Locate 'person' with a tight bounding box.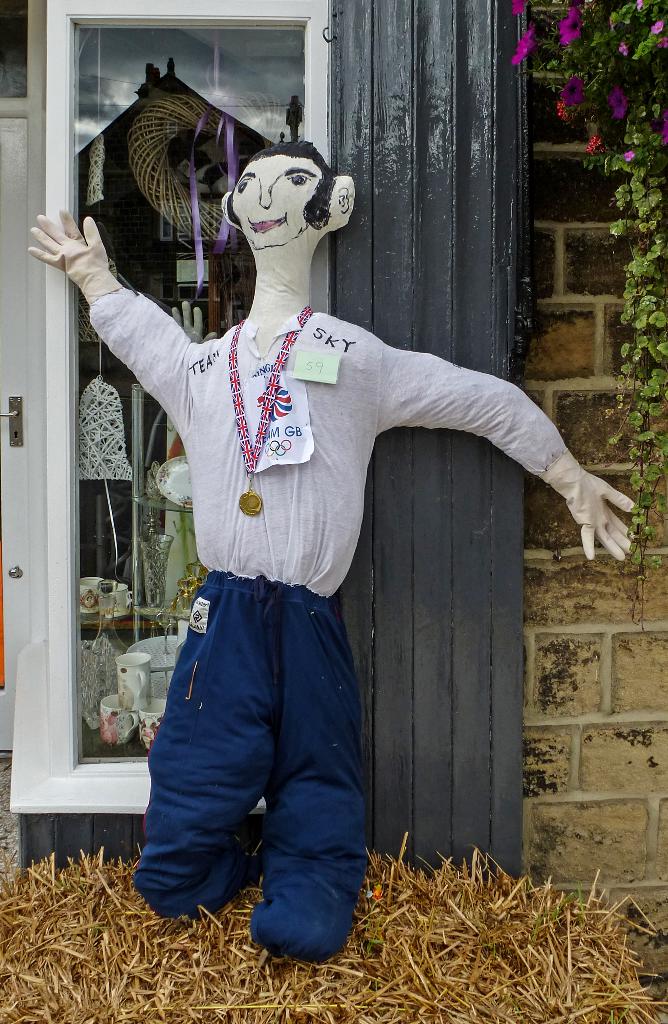
detection(132, 97, 542, 948).
